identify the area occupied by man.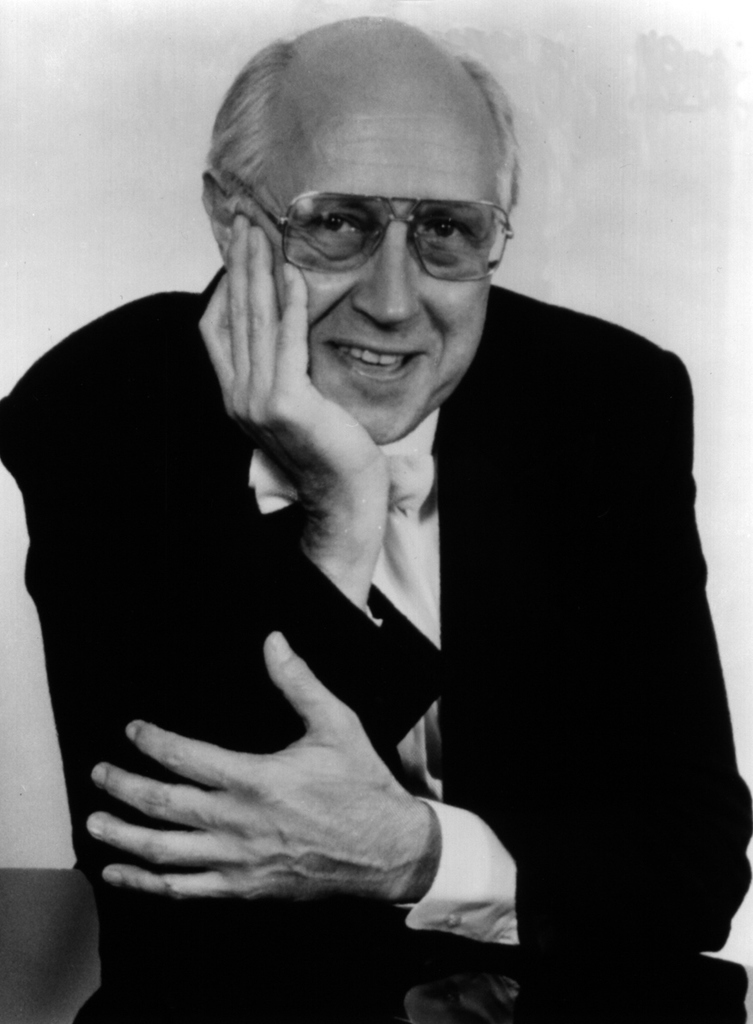
Area: 0, 13, 752, 1023.
